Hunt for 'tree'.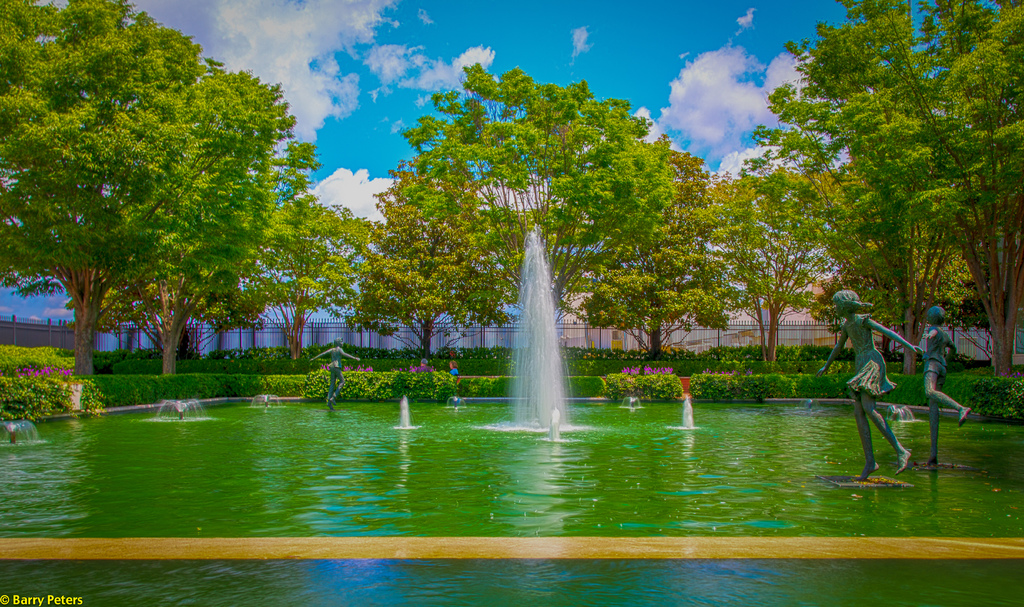
Hunted down at 689 156 855 364.
